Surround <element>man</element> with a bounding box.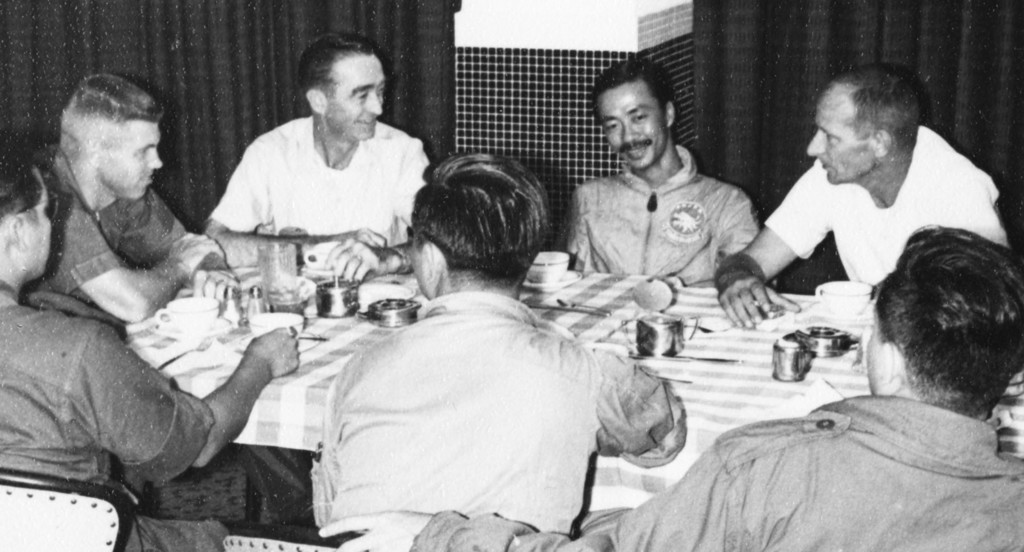
select_region(317, 223, 1023, 551).
